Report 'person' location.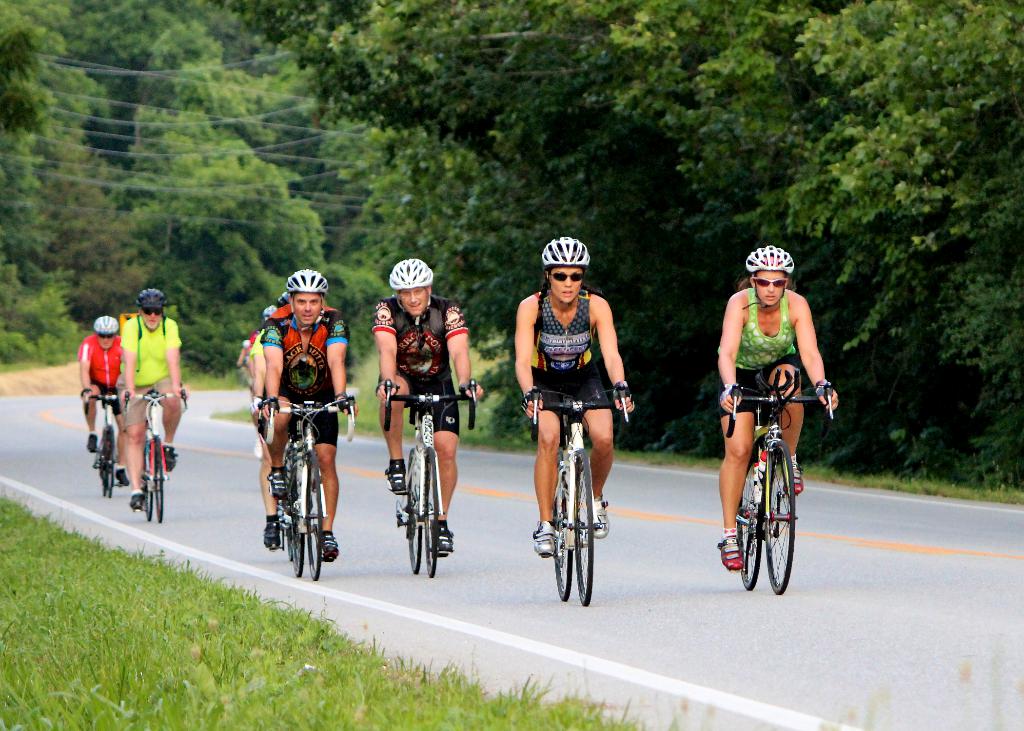
Report: [727, 244, 823, 591].
